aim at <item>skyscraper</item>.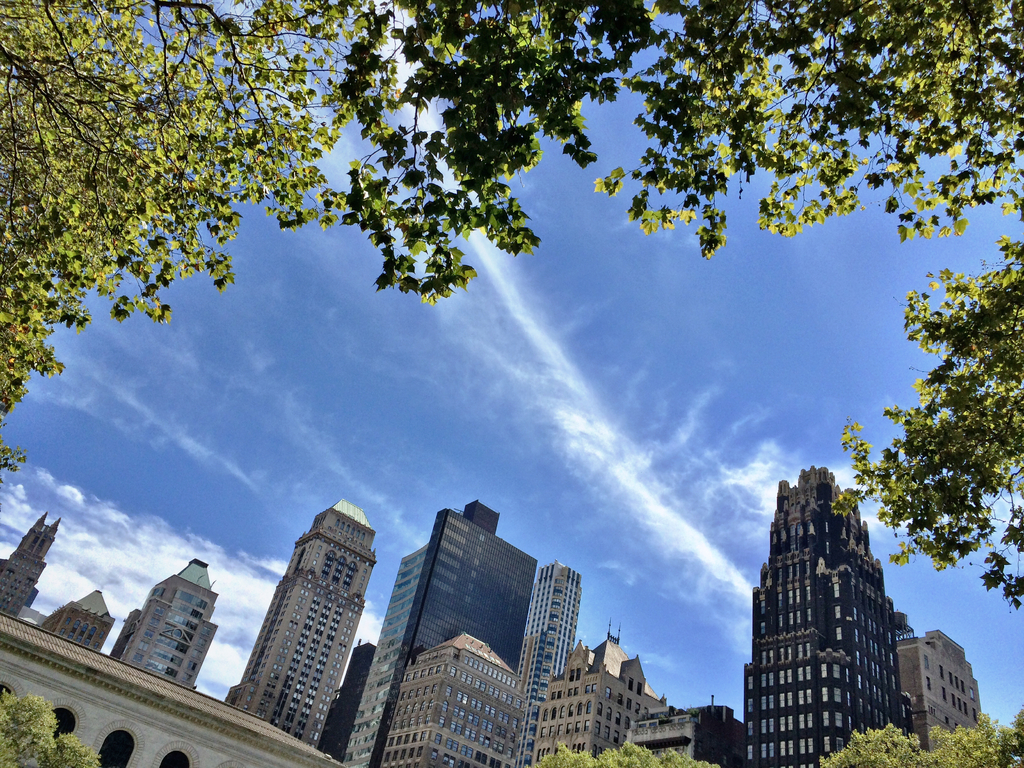
Aimed at <region>0, 507, 61, 621</region>.
